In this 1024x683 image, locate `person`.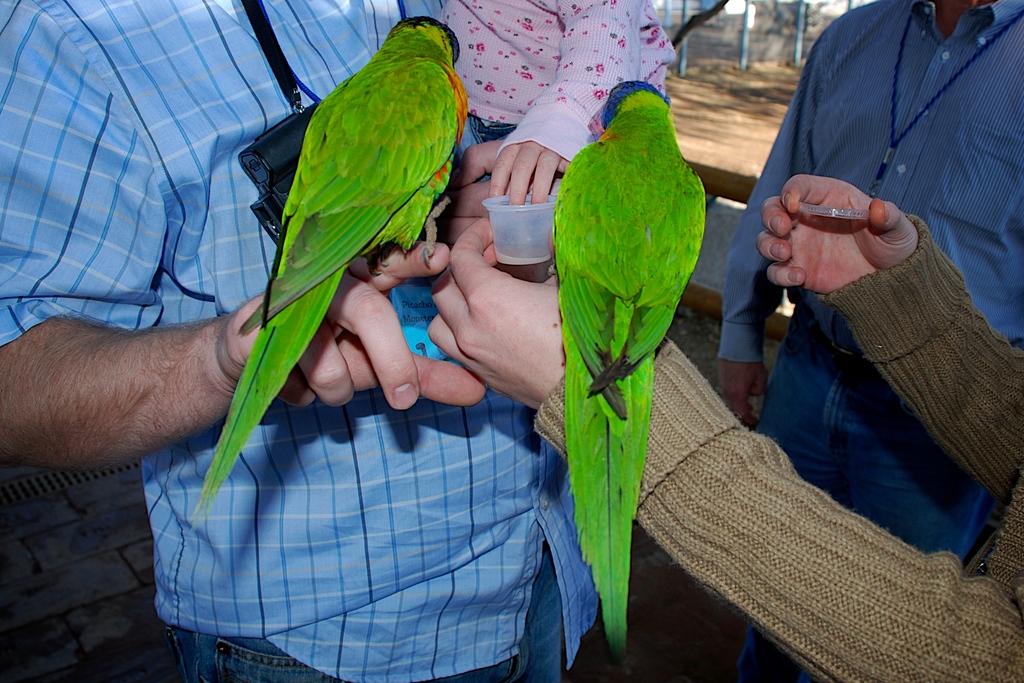
Bounding box: bbox=(422, 0, 673, 221).
